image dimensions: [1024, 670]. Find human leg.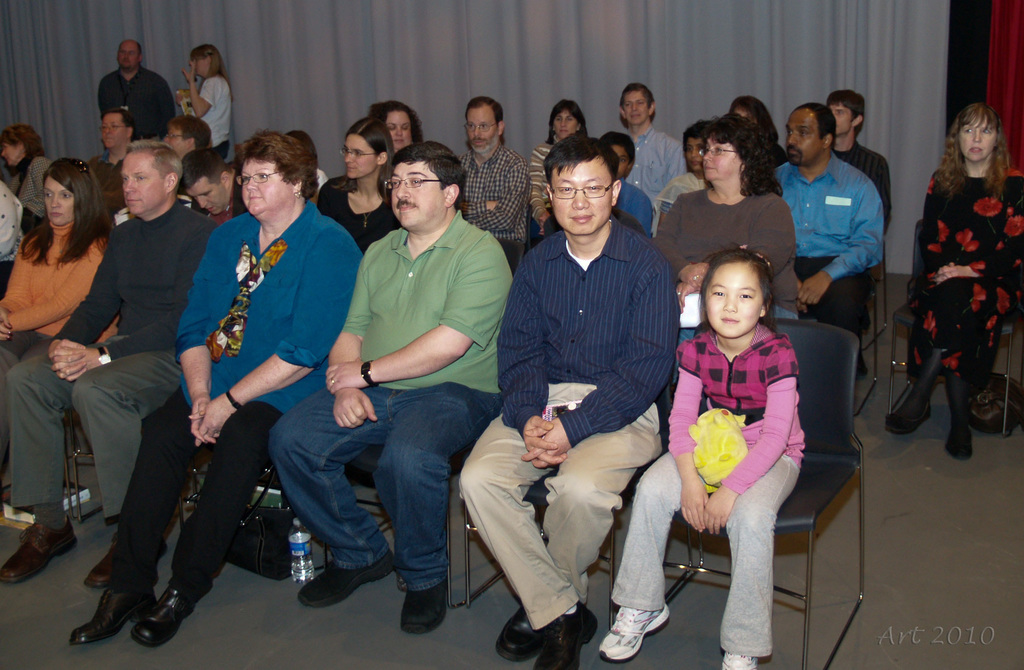
<box>458,382,667,669</box>.
